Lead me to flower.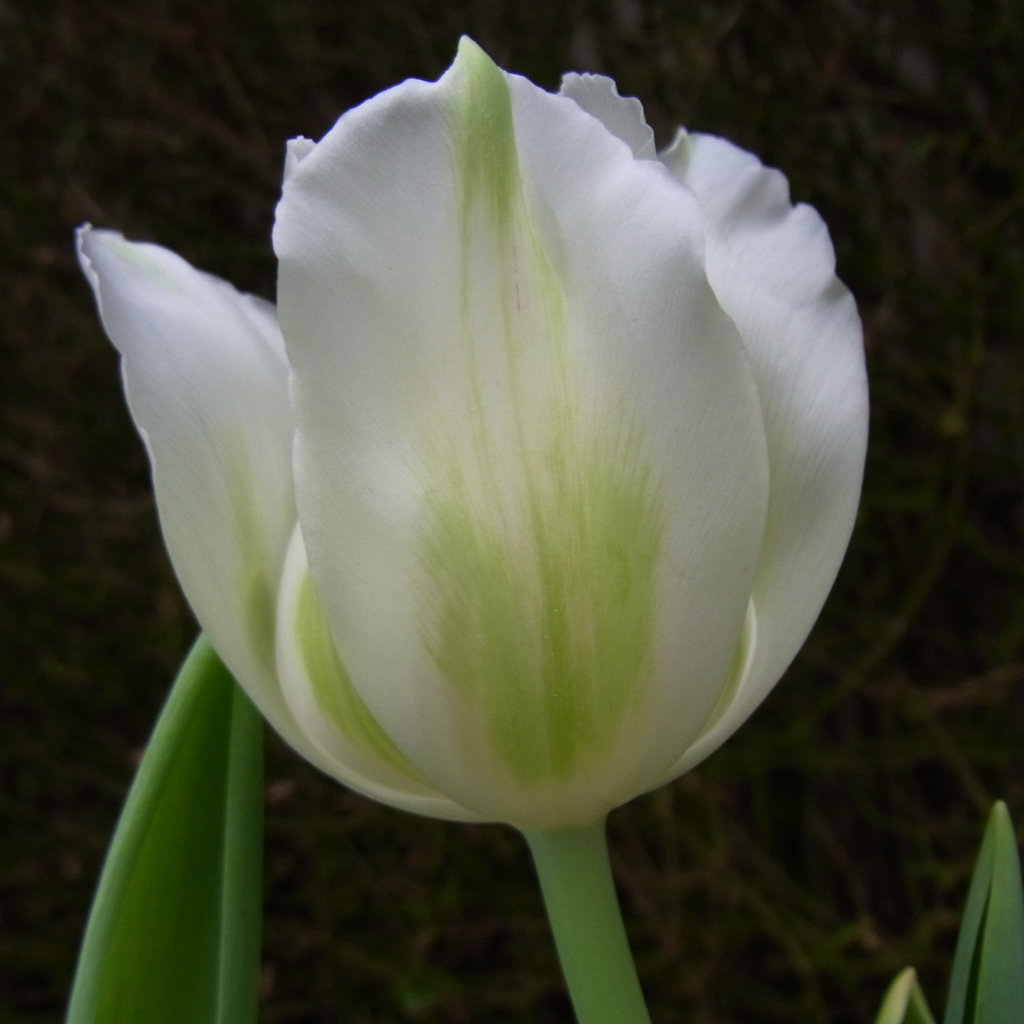
Lead to left=54, top=65, right=906, bottom=901.
